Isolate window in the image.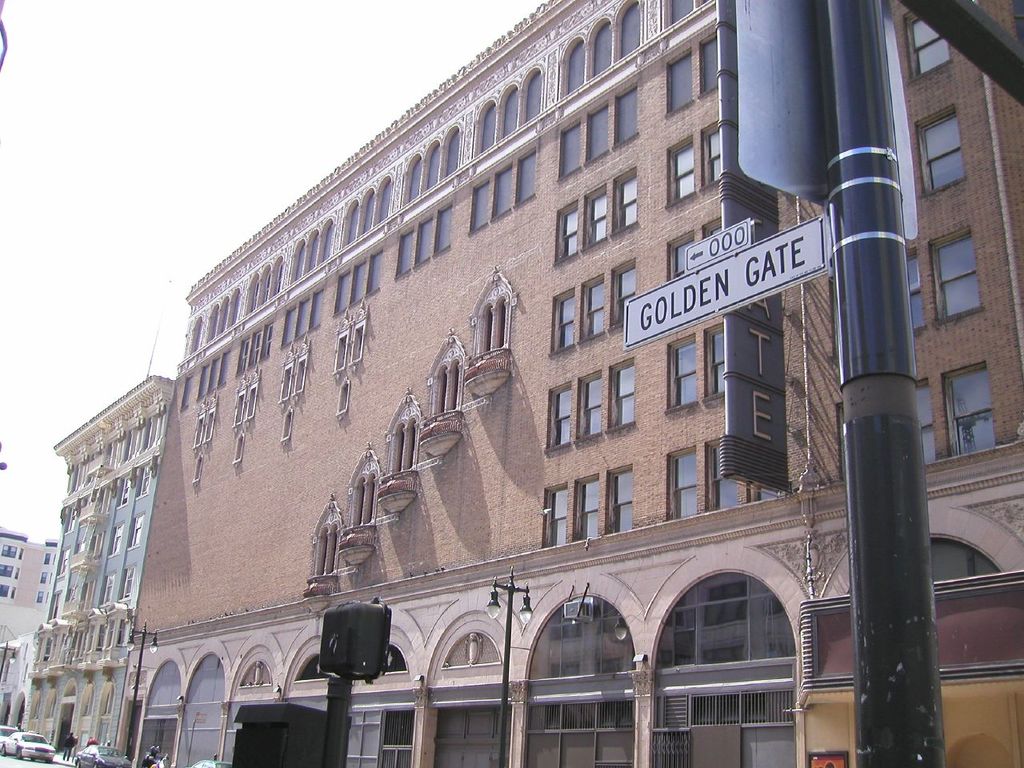
Isolated region: <box>311,231,319,266</box>.
